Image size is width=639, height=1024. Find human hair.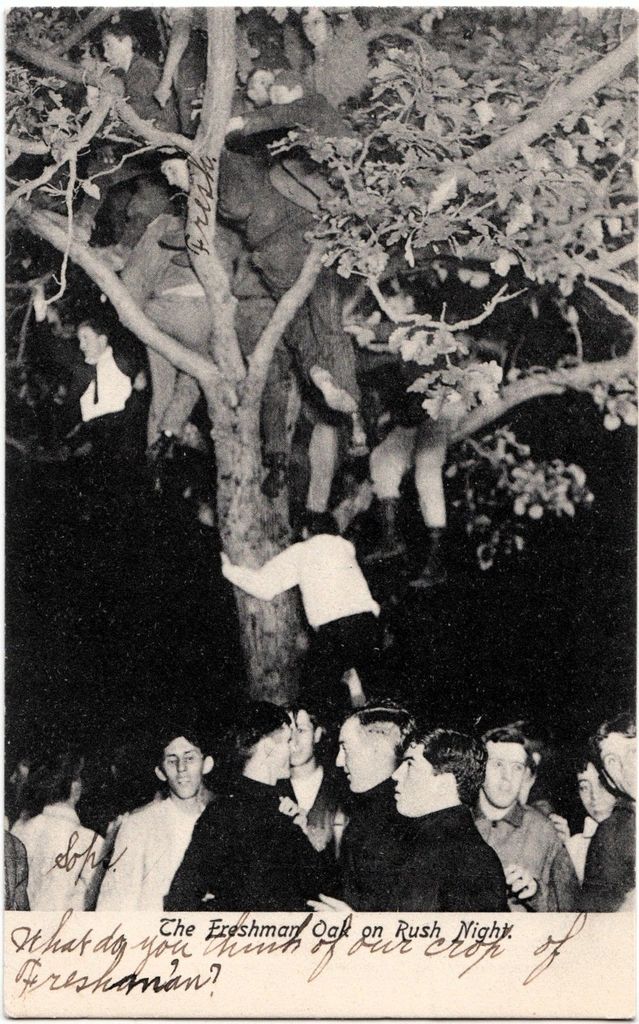
Rect(586, 708, 638, 769).
